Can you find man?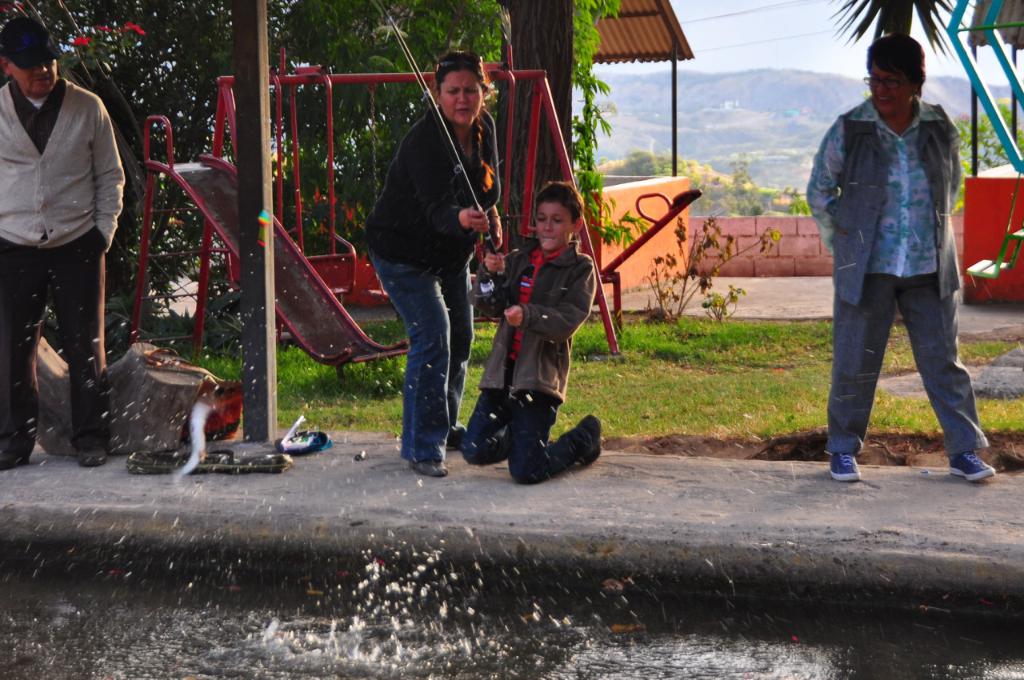
Yes, bounding box: <bbox>7, 20, 142, 454</bbox>.
